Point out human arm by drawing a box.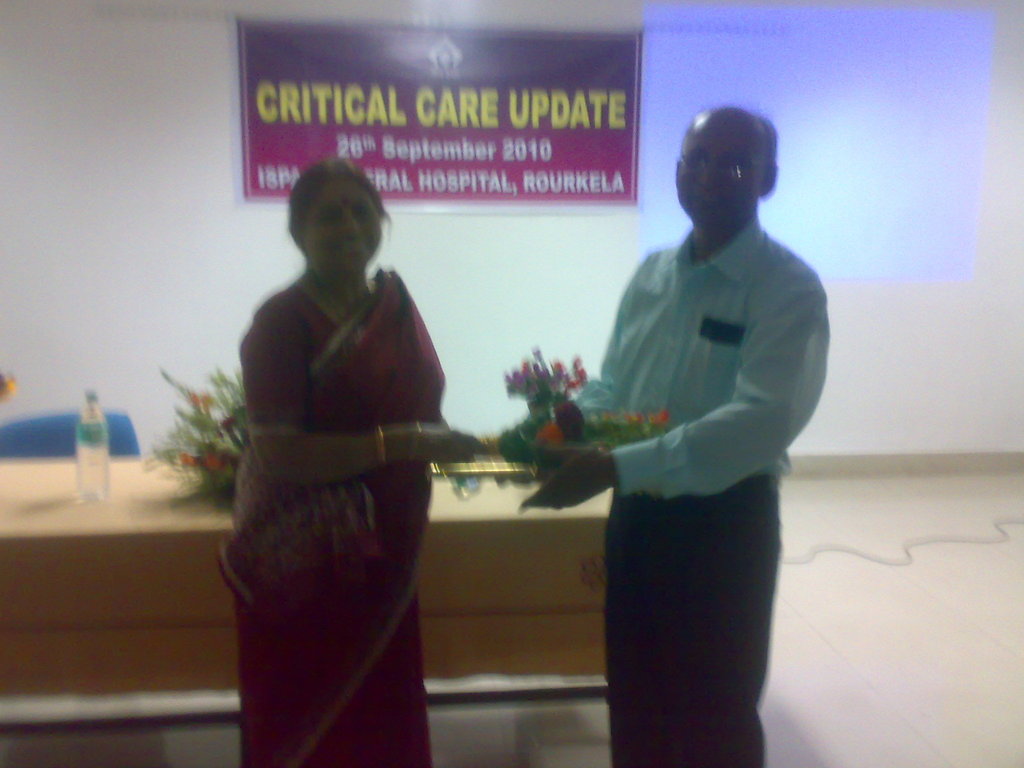
<bbox>253, 307, 496, 491</bbox>.
